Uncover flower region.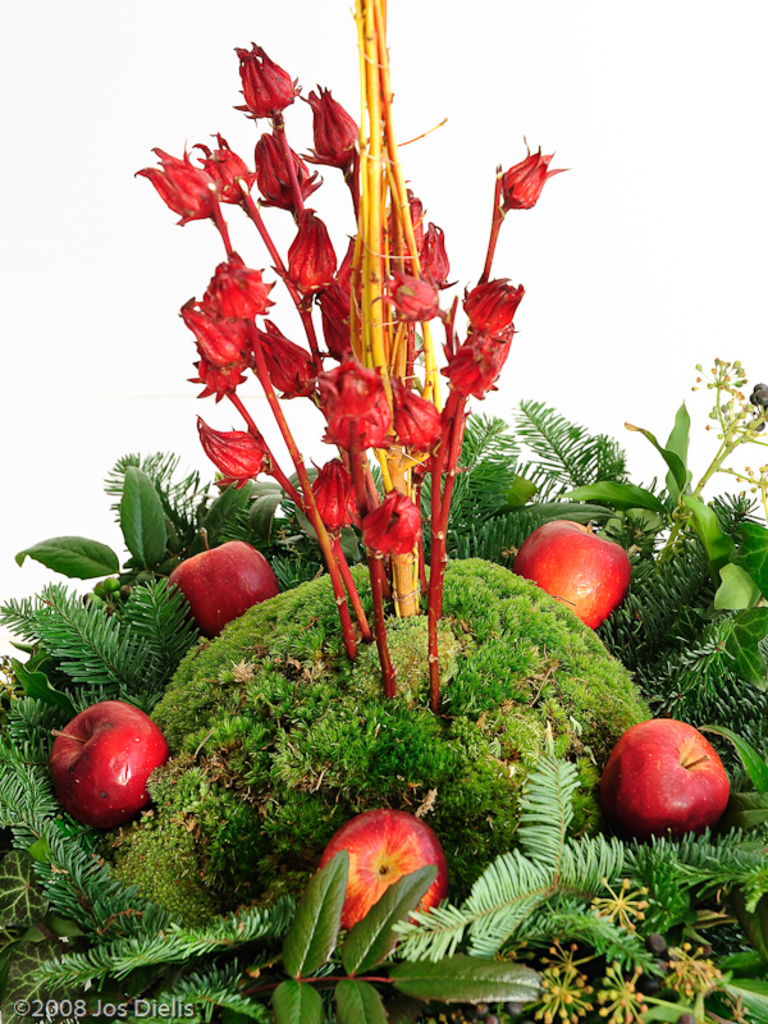
Uncovered: pyautogui.locateOnScreen(365, 495, 421, 549).
